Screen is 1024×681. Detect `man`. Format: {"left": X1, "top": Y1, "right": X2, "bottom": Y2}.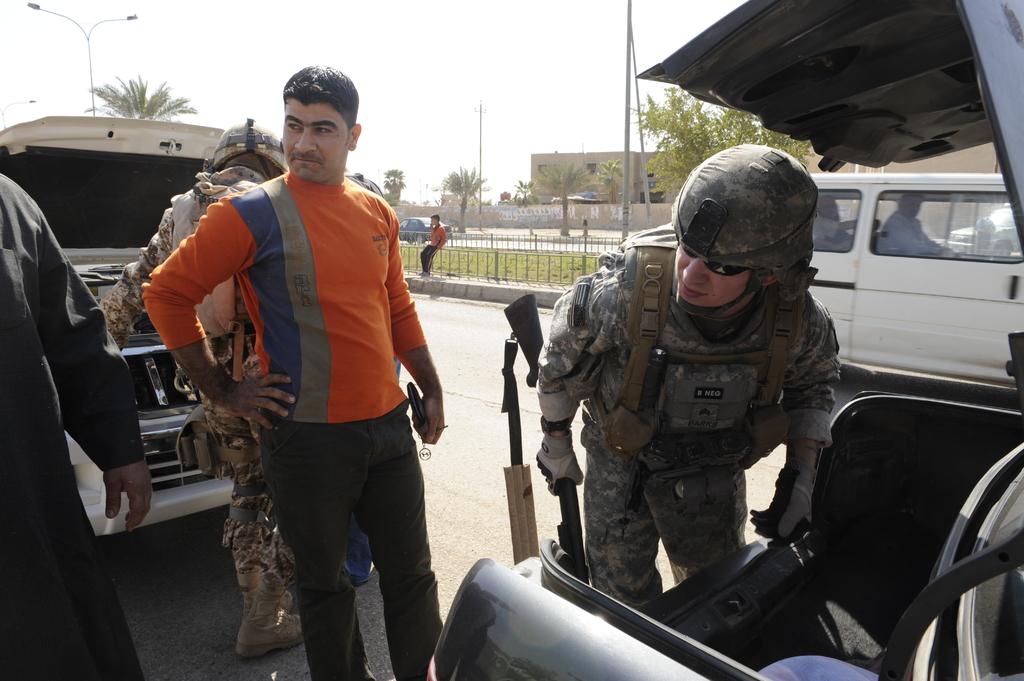
{"left": 0, "top": 171, "right": 153, "bottom": 680}.
